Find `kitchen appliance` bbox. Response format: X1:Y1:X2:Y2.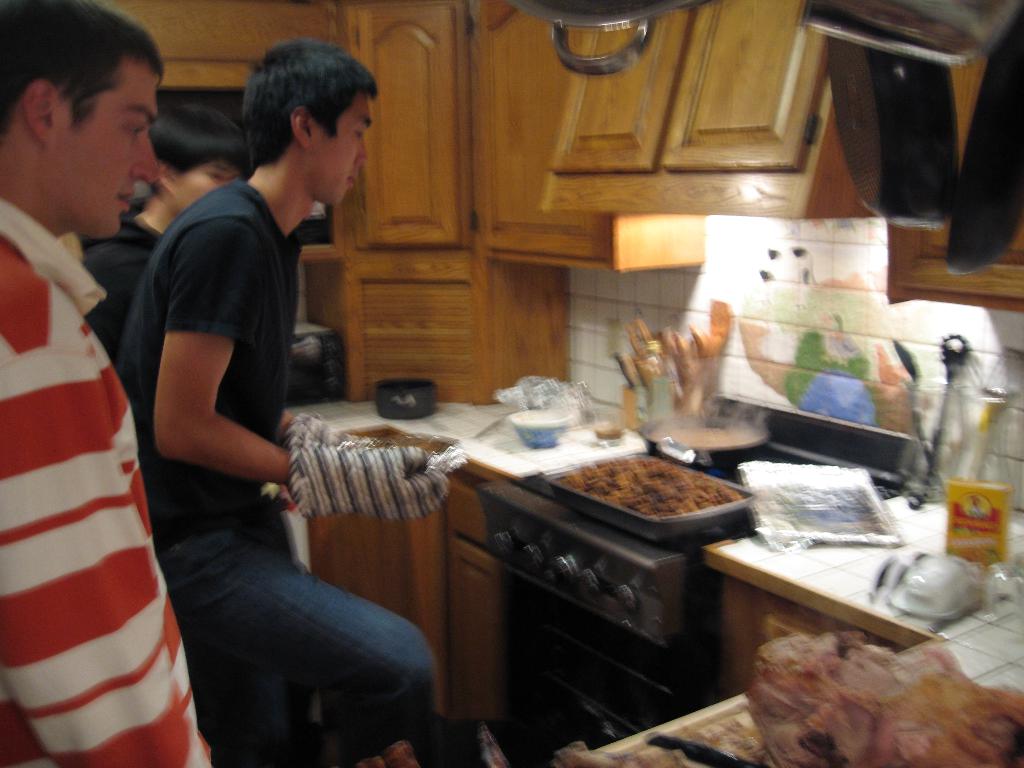
884:552:983:630.
